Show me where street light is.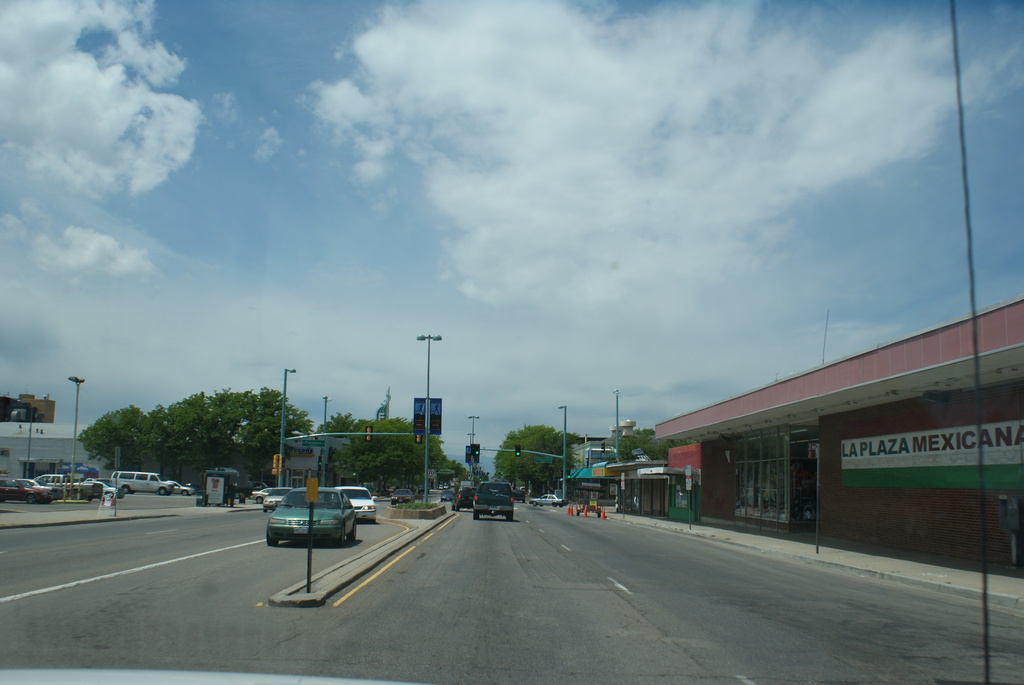
street light is at 15, 397, 32, 476.
